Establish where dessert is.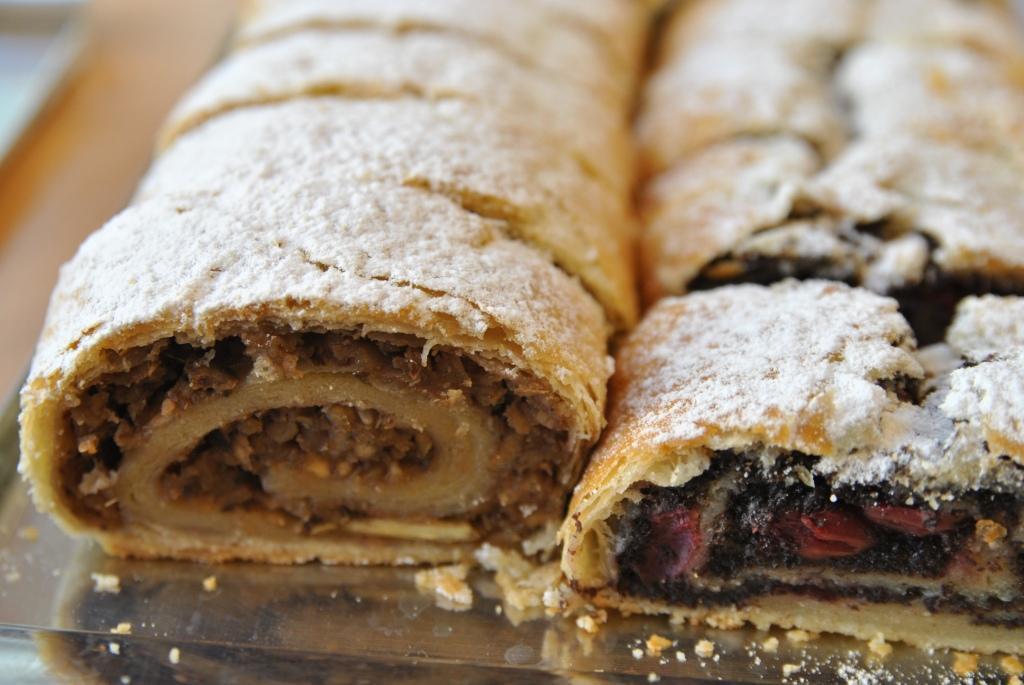
Established at bbox=[15, 0, 668, 569].
